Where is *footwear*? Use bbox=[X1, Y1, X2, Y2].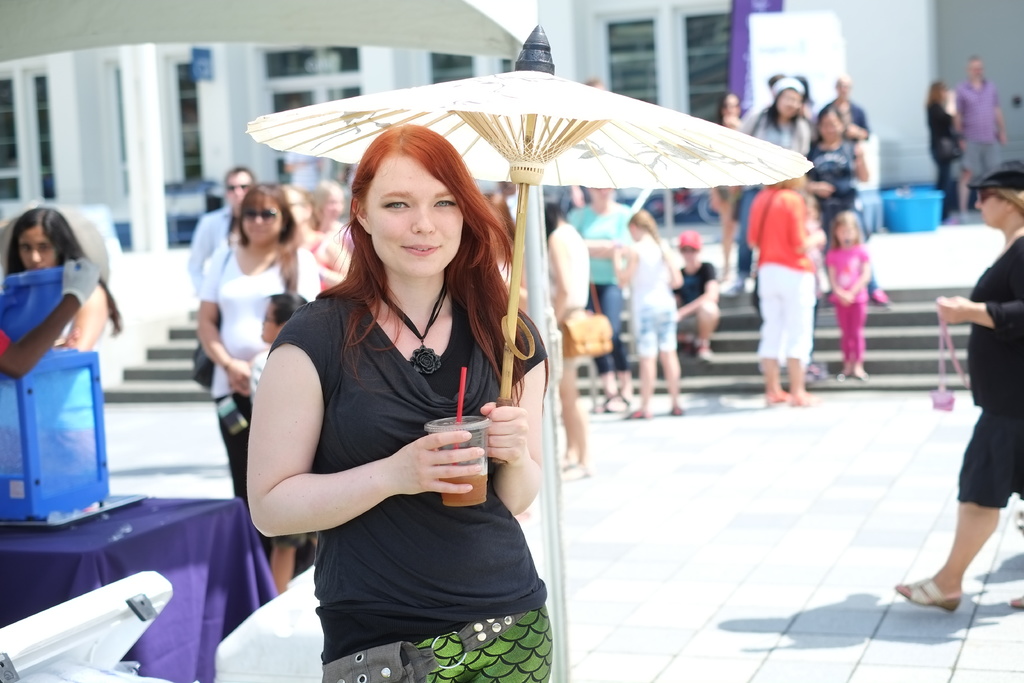
bbox=[895, 577, 966, 616].
